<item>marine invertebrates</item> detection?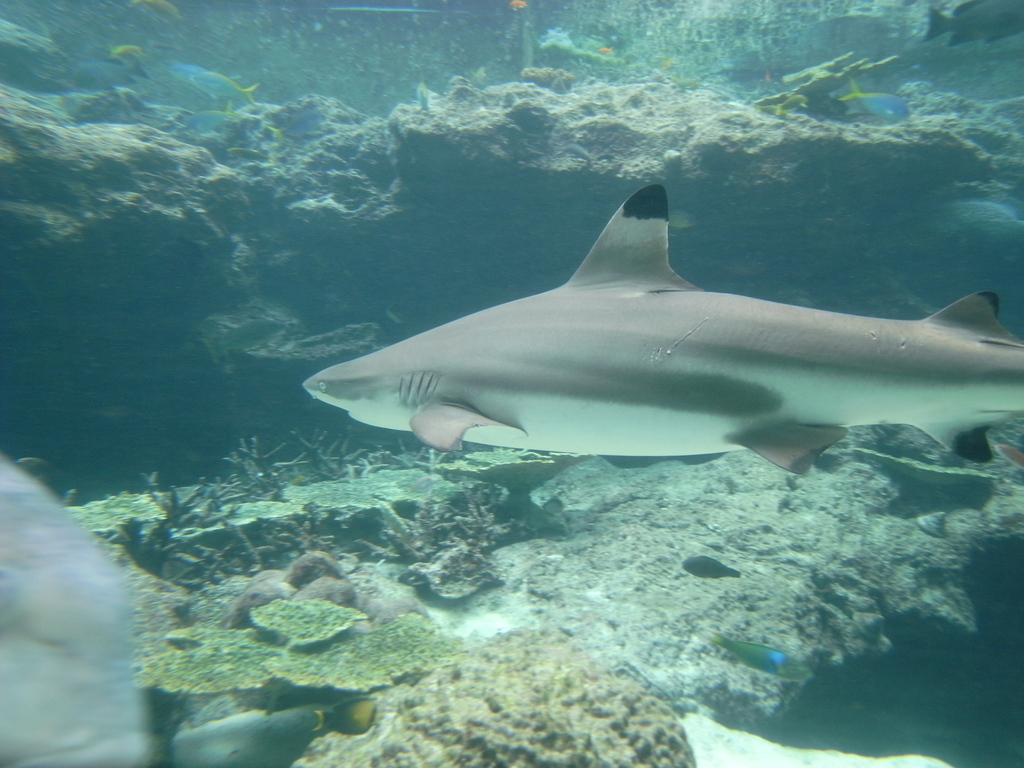
left=60, top=445, right=275, bottom=600
